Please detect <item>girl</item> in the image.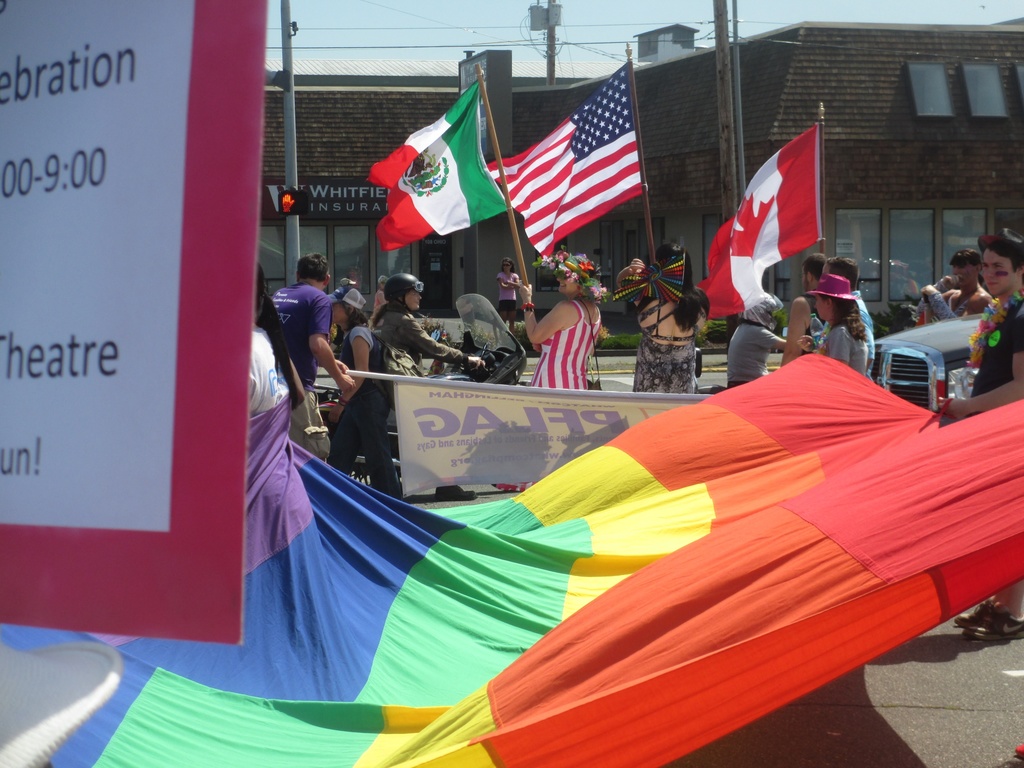
BBox(798, 273, 867, 371).
